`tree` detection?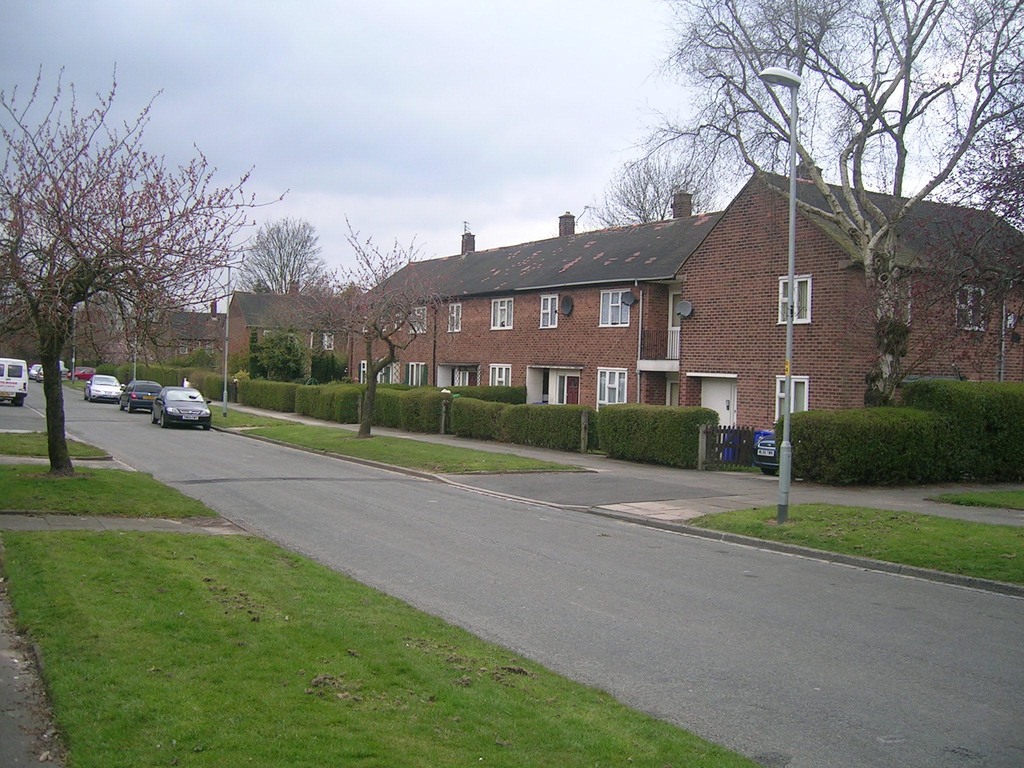
[x1=5, y1=78, x2=248, y2=433]
